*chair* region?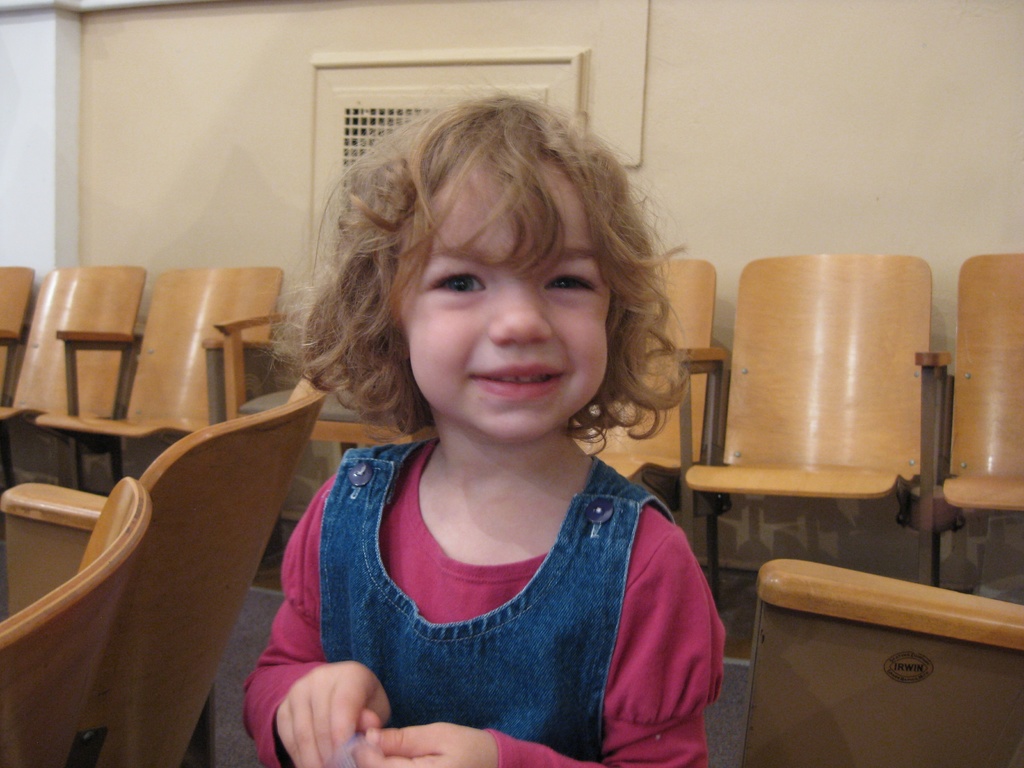
crop(0, 378, 329, 767)
